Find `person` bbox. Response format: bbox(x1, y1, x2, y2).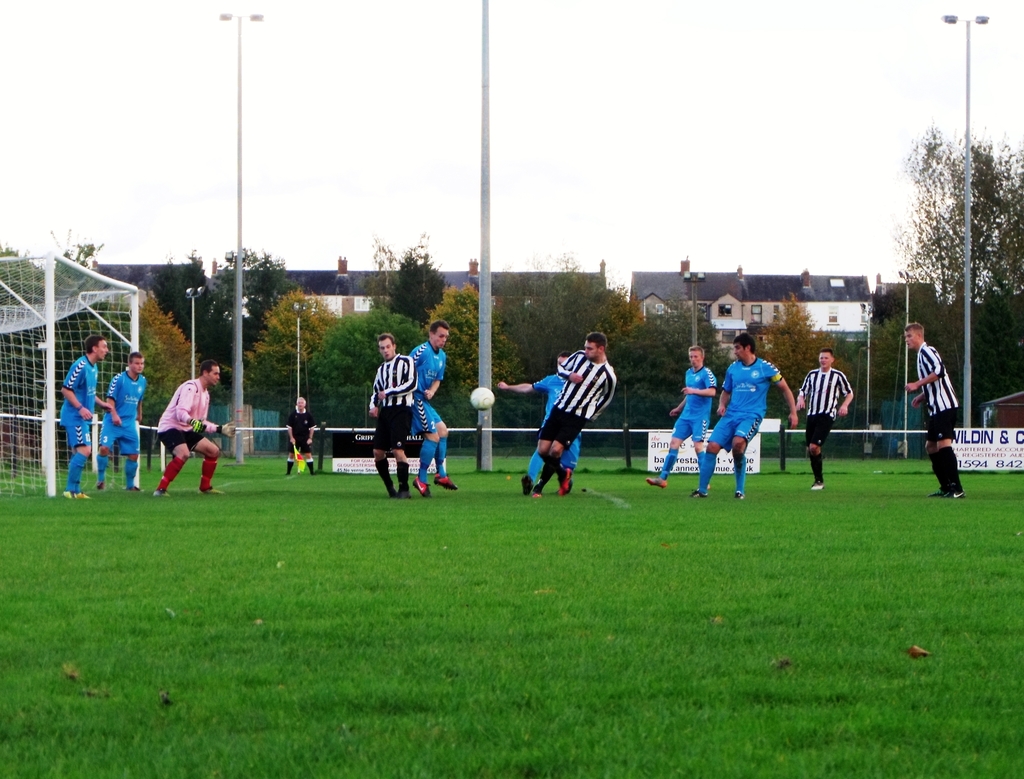
bbox(59, 336, 105, 503).
